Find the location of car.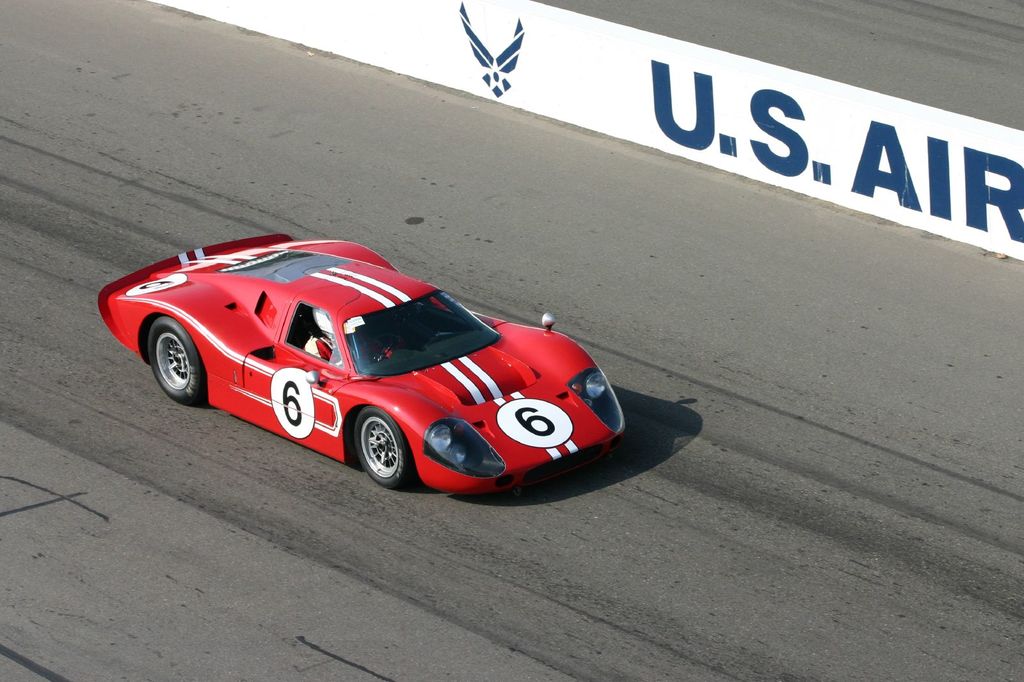
Location: l=95, t=231, r=632, b=493.
